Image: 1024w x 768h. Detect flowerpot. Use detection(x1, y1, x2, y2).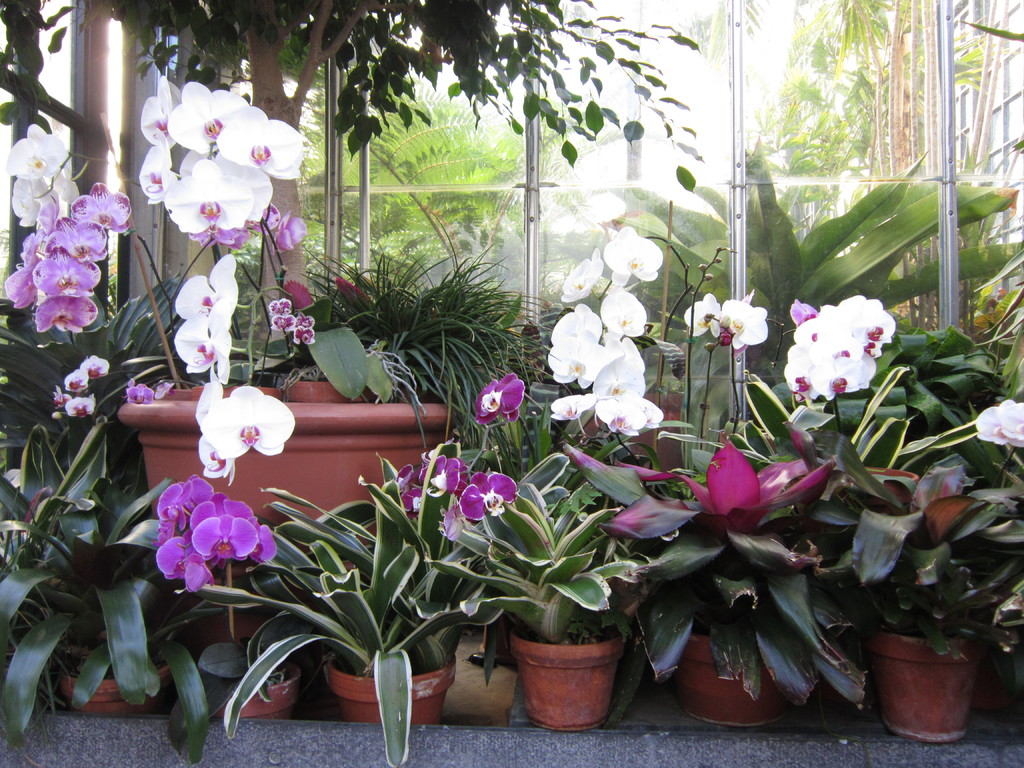
detection(317, 646, 459, 733).
